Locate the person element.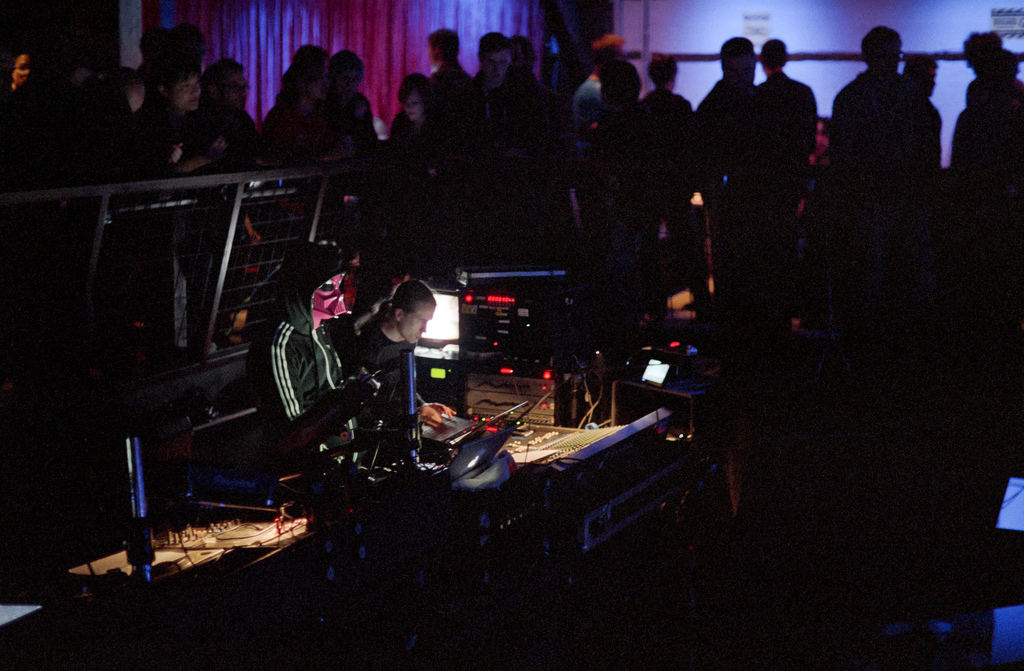
Element bbox: bbox=[831, 15, 923, 193].
